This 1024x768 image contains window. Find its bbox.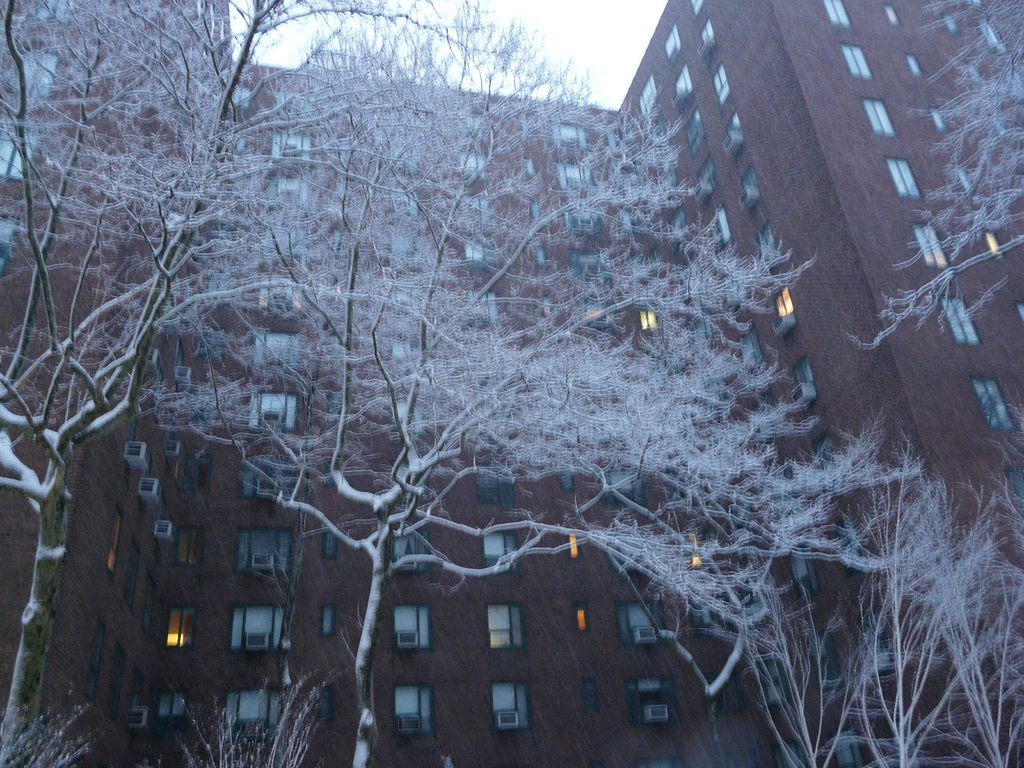
l=748, t=390, r=778, b=408.
